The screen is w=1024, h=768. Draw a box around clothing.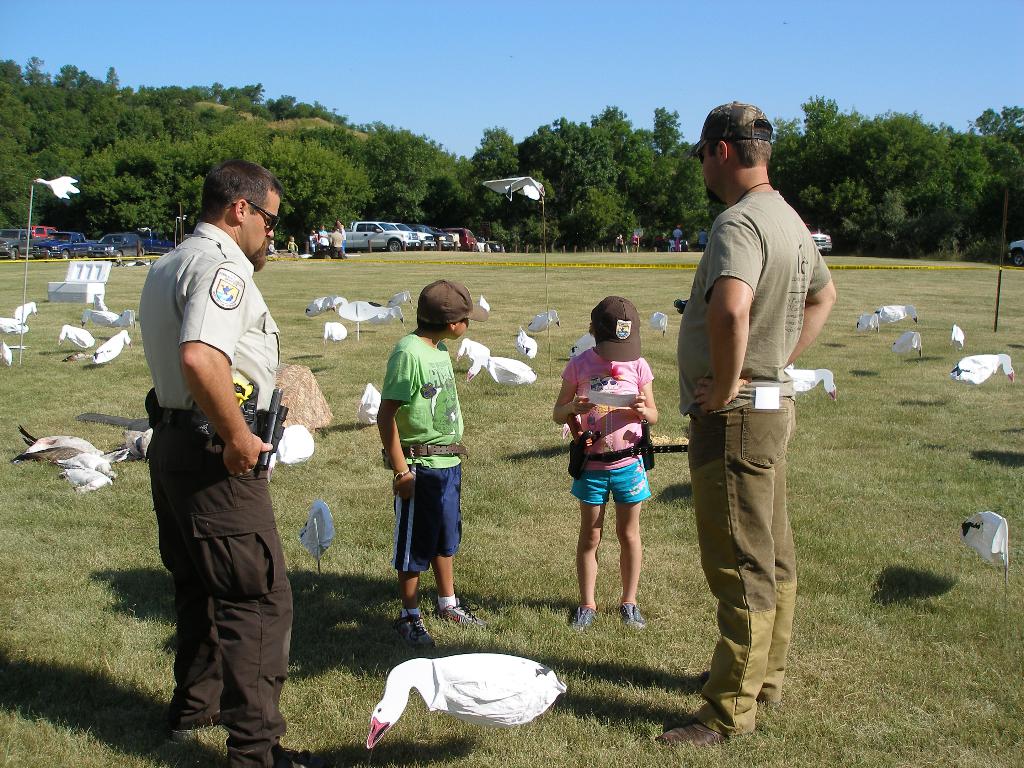
436:595:456:611.
